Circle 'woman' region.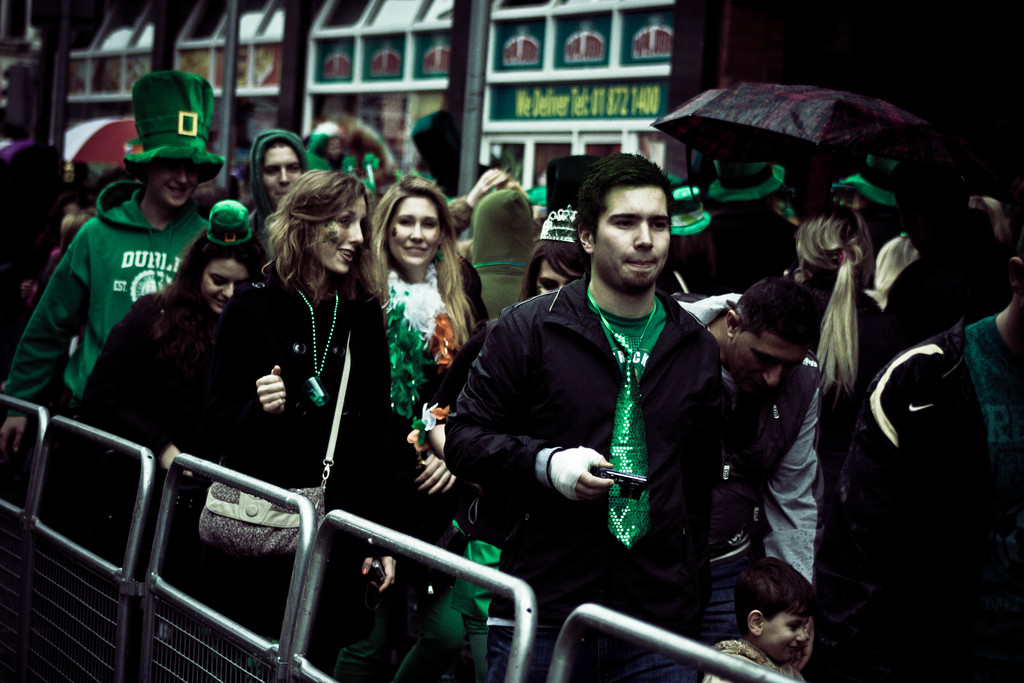
Region: [x1=507, y1=160, x2=601, y2=296].
